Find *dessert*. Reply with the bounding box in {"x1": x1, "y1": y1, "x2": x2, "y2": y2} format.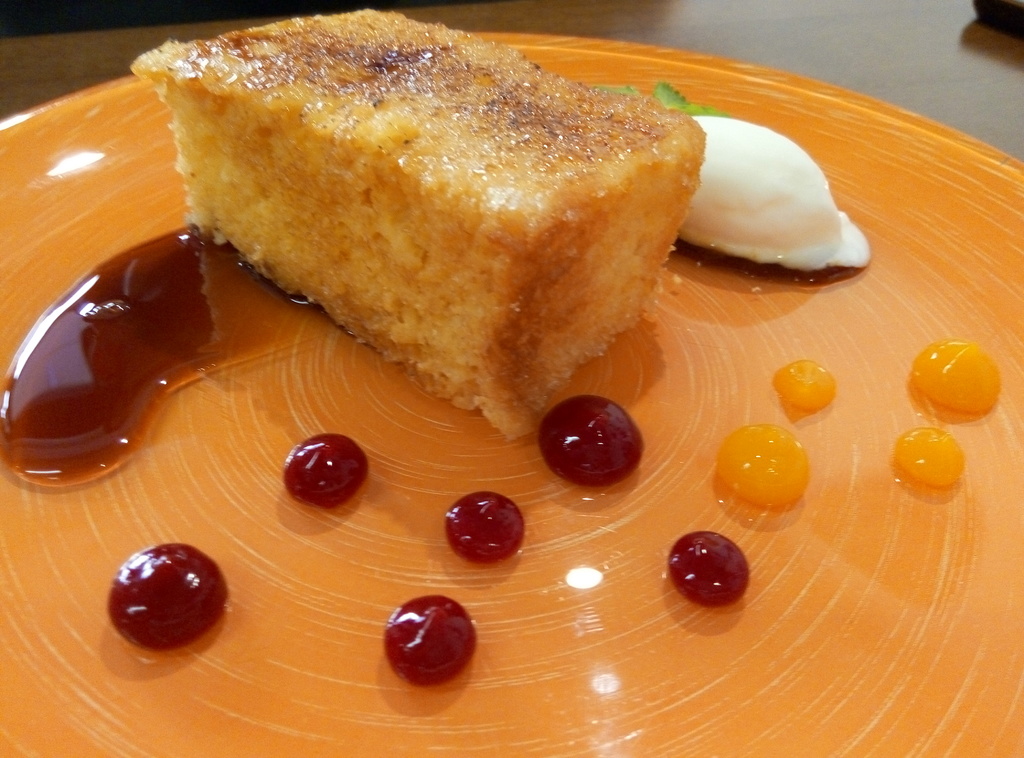
{"x1": 140, "y1": 30, "x2": 721, "y2": 415}.
